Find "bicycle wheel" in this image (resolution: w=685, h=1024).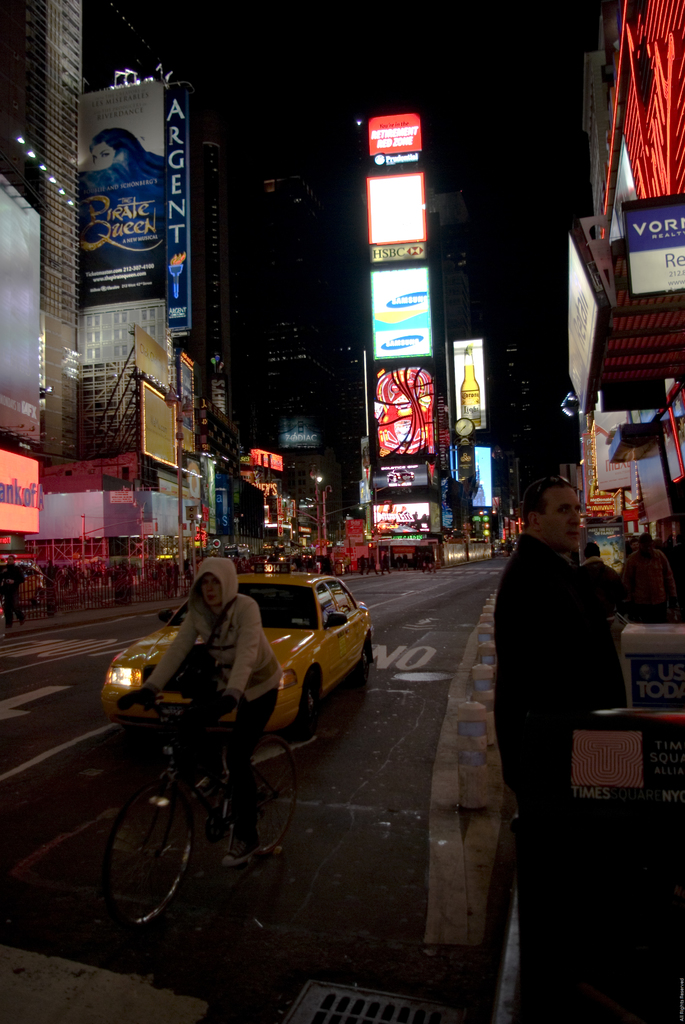
<bbox>98, 778, 193, 935</bbox>.
